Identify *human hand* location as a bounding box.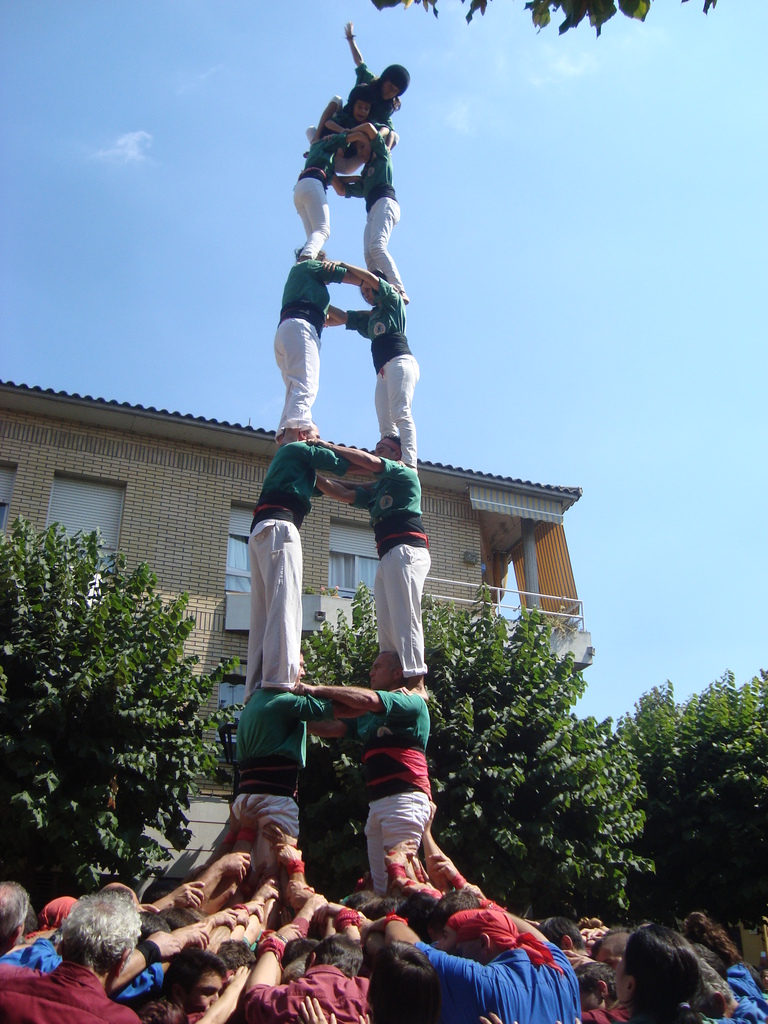
pyautogui.locateOnScreen(387, 839, 418, 861).
